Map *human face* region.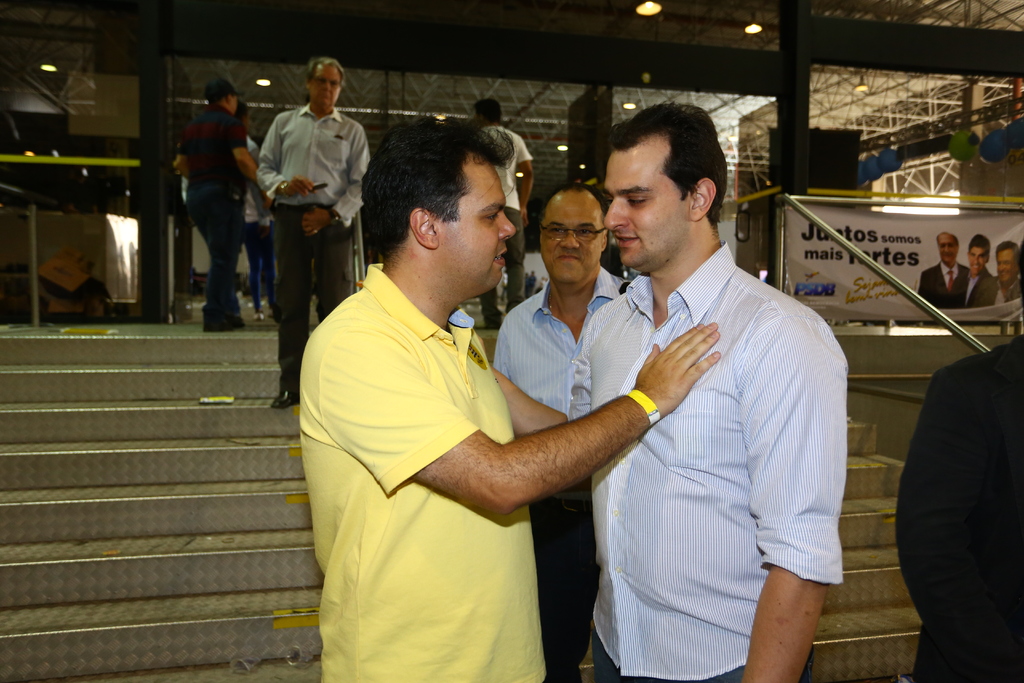
Mapped to BBox(542, 191, 601, 284).
